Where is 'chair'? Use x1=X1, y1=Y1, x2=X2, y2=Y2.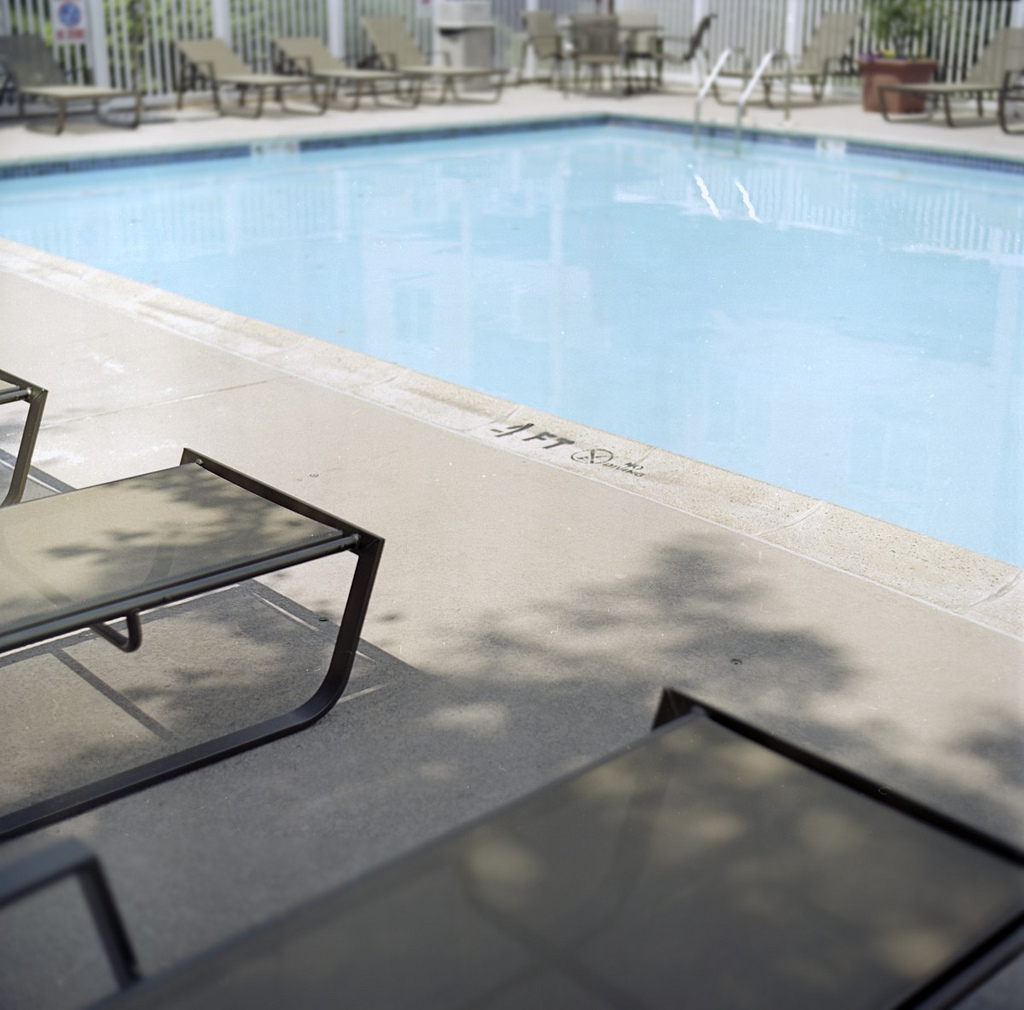
x1=0, y1=686, x2=1023, y2=1009.
